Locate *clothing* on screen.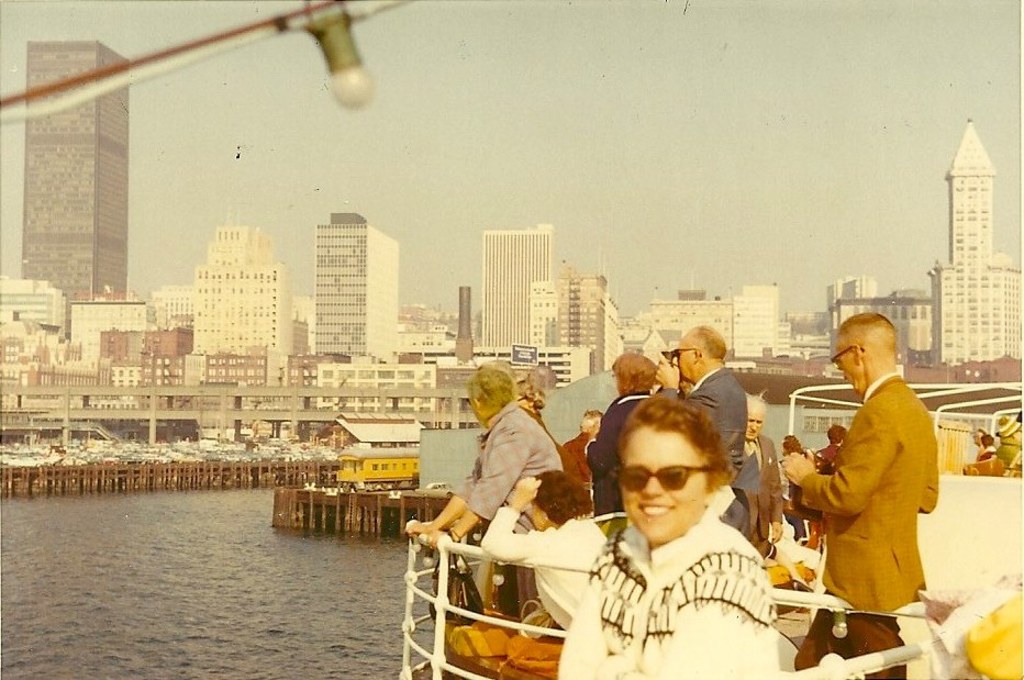
On screen at [left=998, top=406, right=1023, bottom=469].
